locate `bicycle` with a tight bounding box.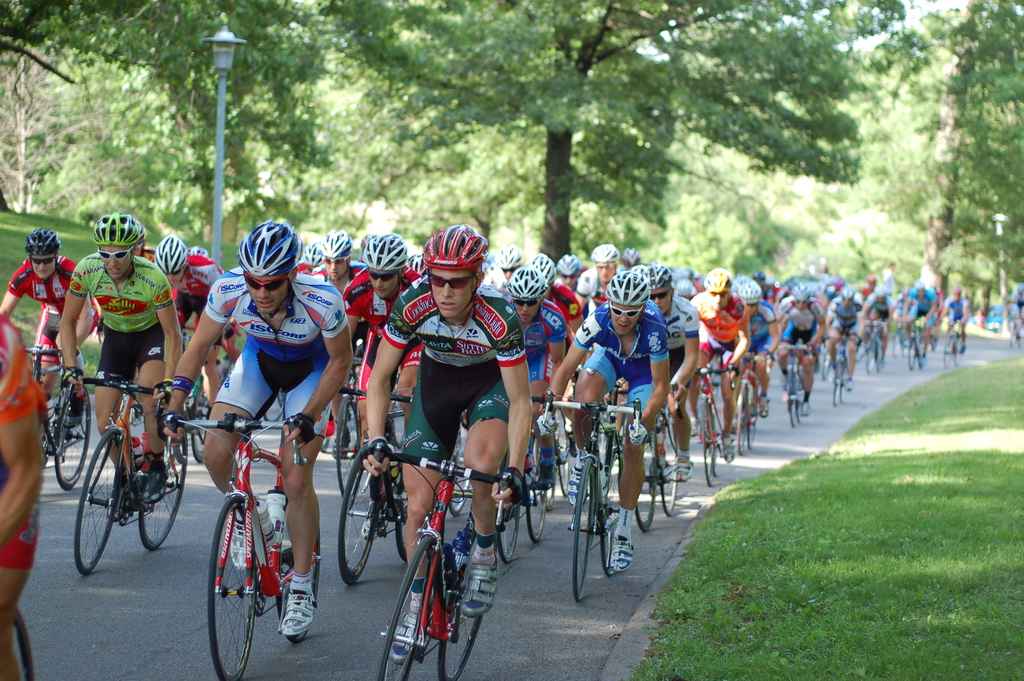
{"left": 822, "top": 334, "right": 845, "bottom": 405}.
